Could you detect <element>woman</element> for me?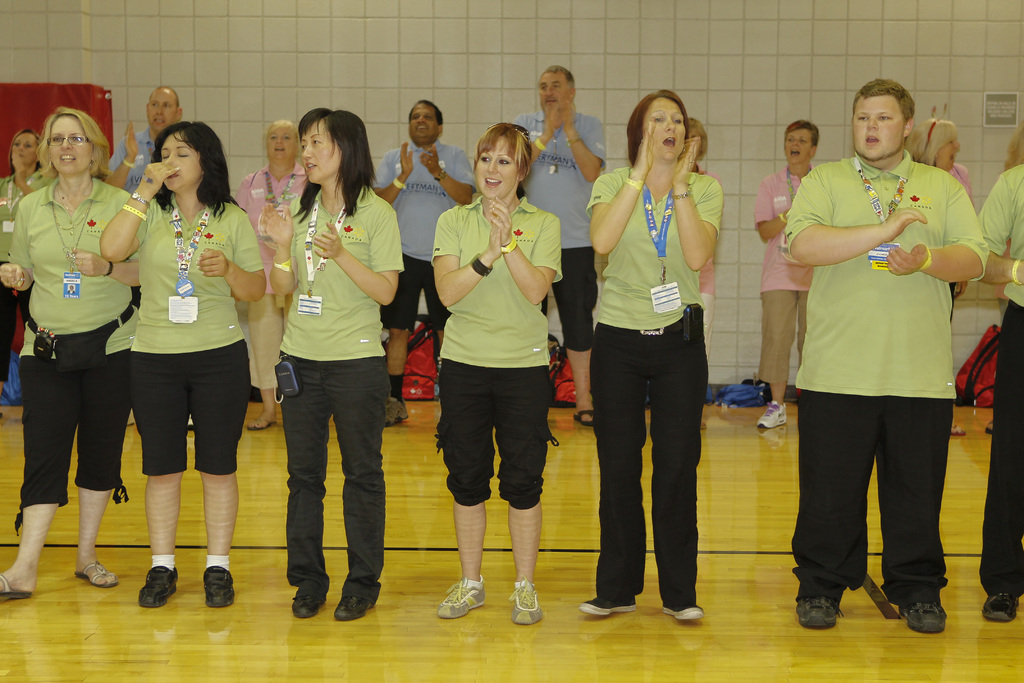
Detection result: 680 117 717 431.
